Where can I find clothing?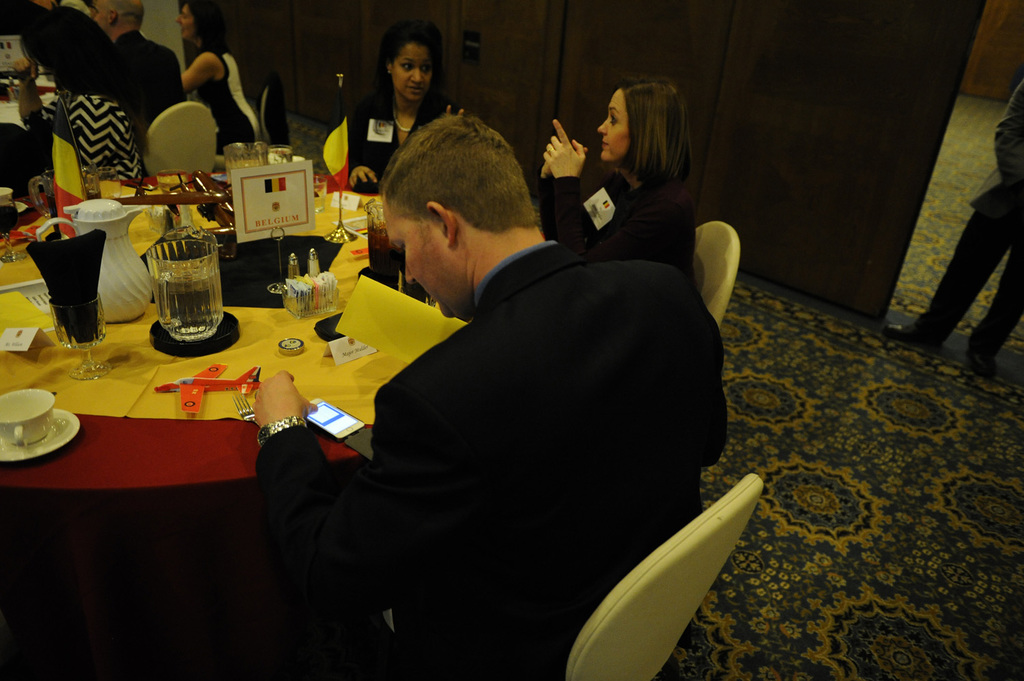
You can find it at BBox(193, 48, 266, 151).
